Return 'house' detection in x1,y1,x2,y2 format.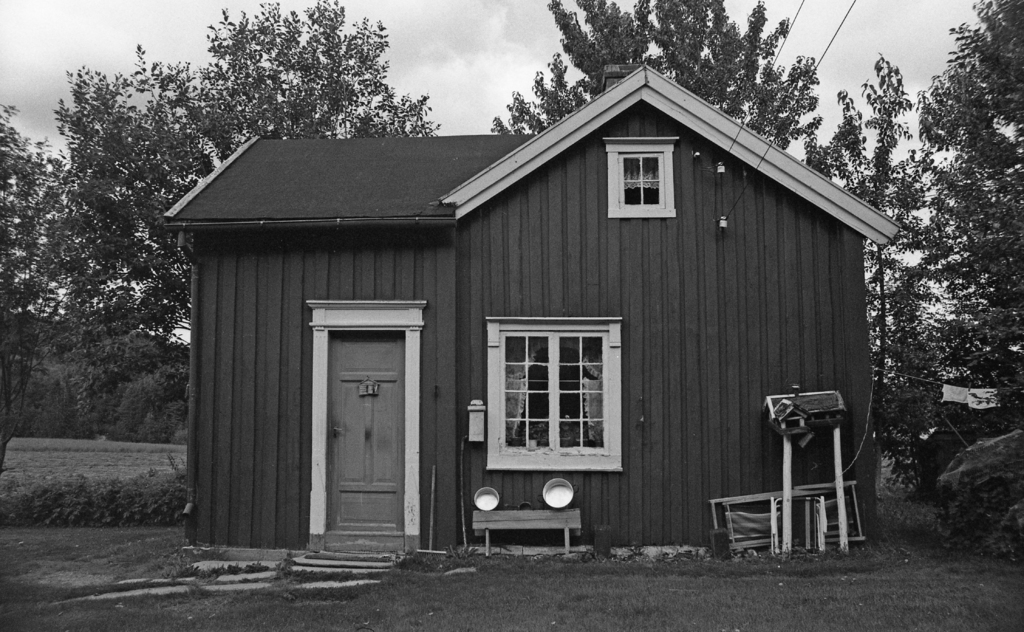
191,70,904,558.
